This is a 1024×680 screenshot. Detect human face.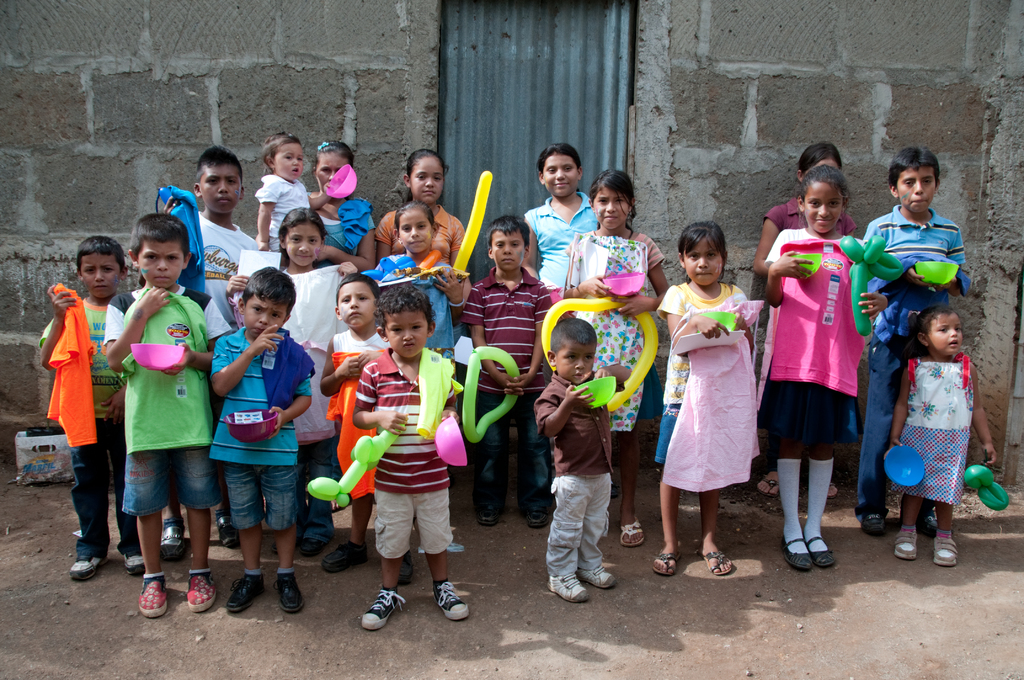
pyautogui.locateOnScreen(276, 144, 306, 183).
